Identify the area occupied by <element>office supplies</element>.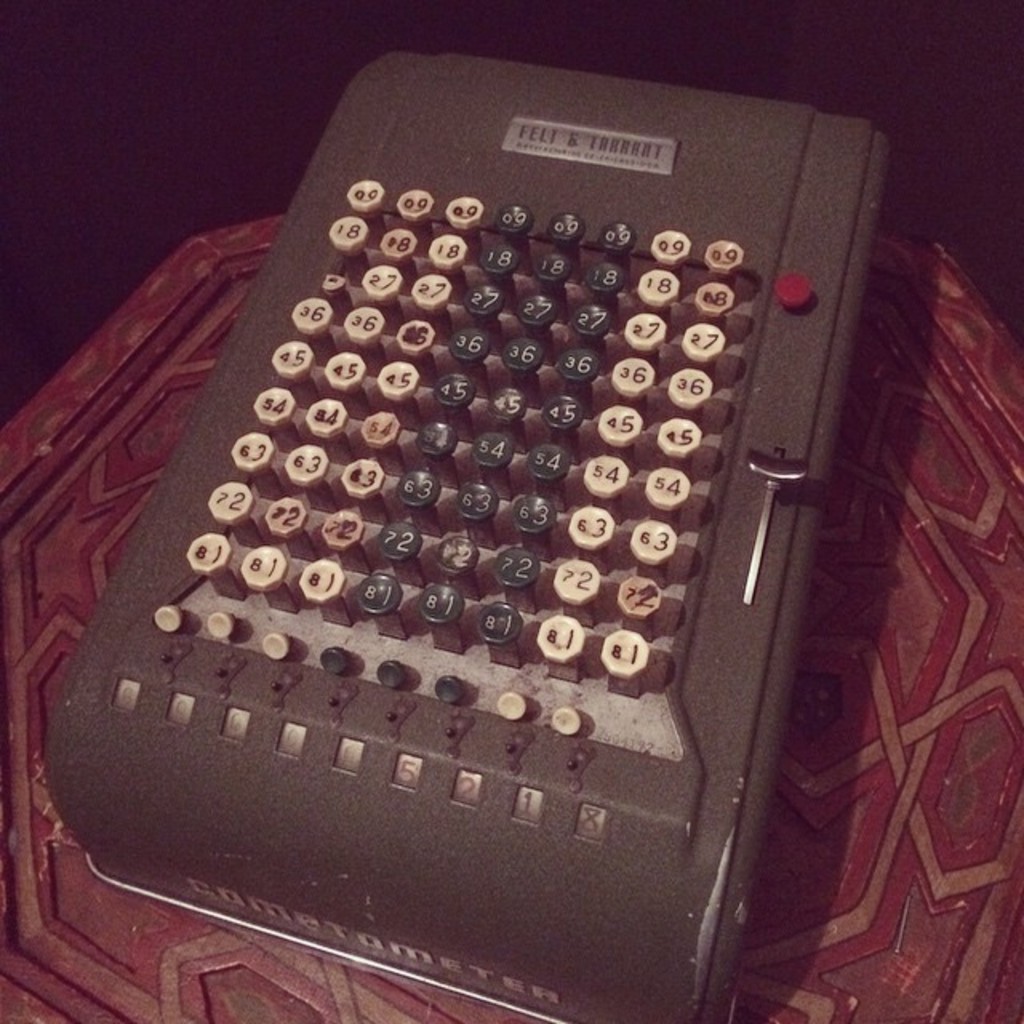
Area: [30,0,907,1019].
